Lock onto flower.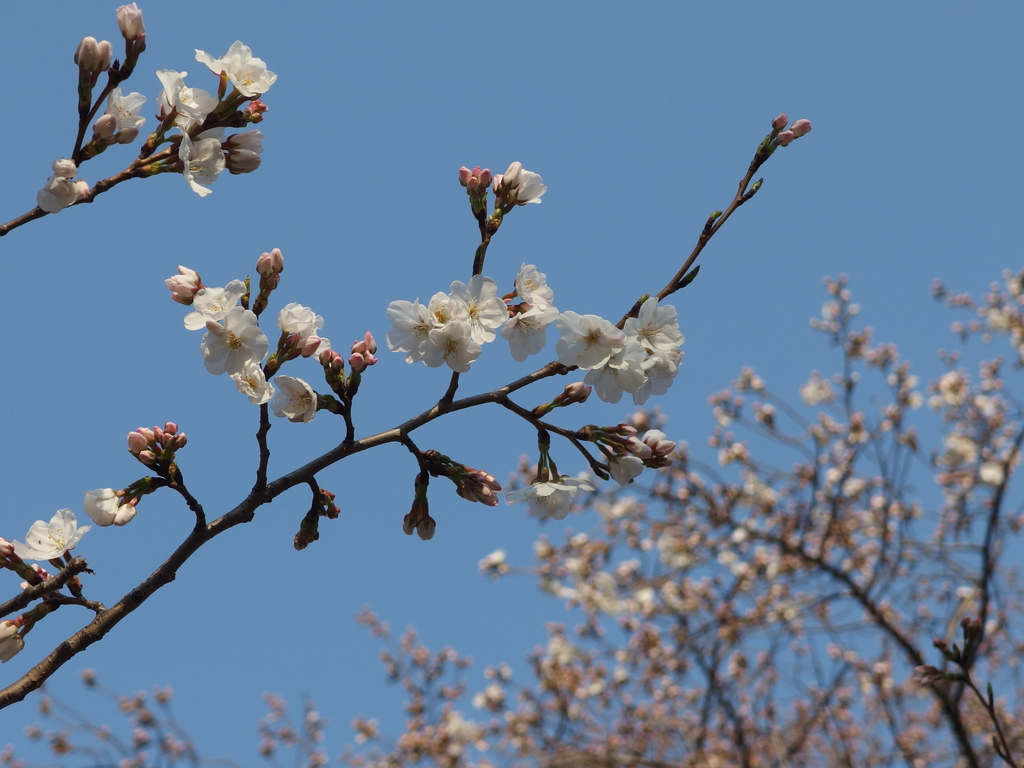
Locked: x1=521, y1=470, x2=600, y2=525.
